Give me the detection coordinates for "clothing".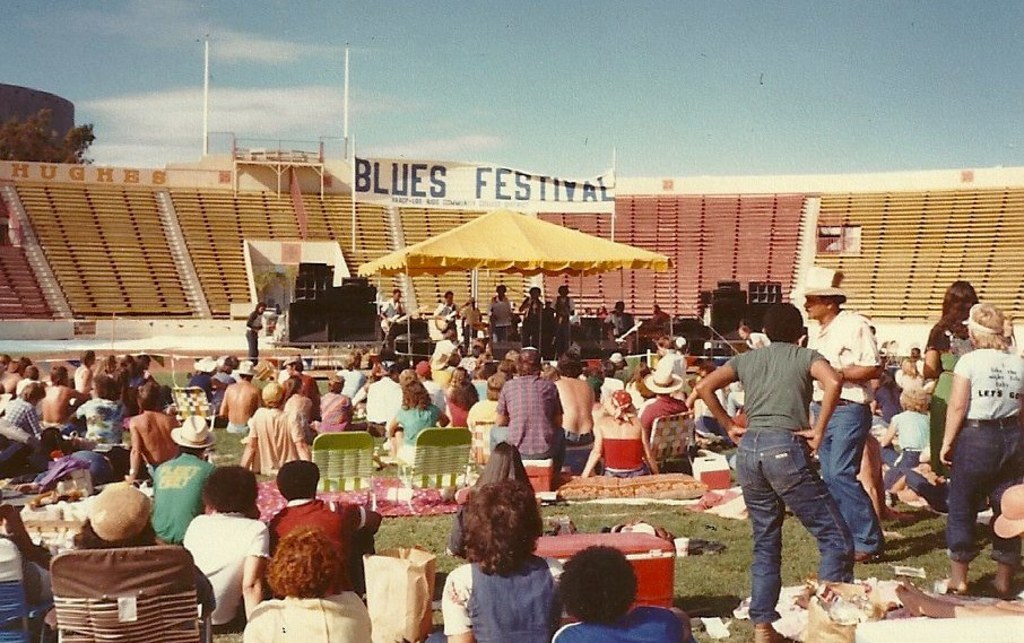
rect(948, 341, 1023, 562).
